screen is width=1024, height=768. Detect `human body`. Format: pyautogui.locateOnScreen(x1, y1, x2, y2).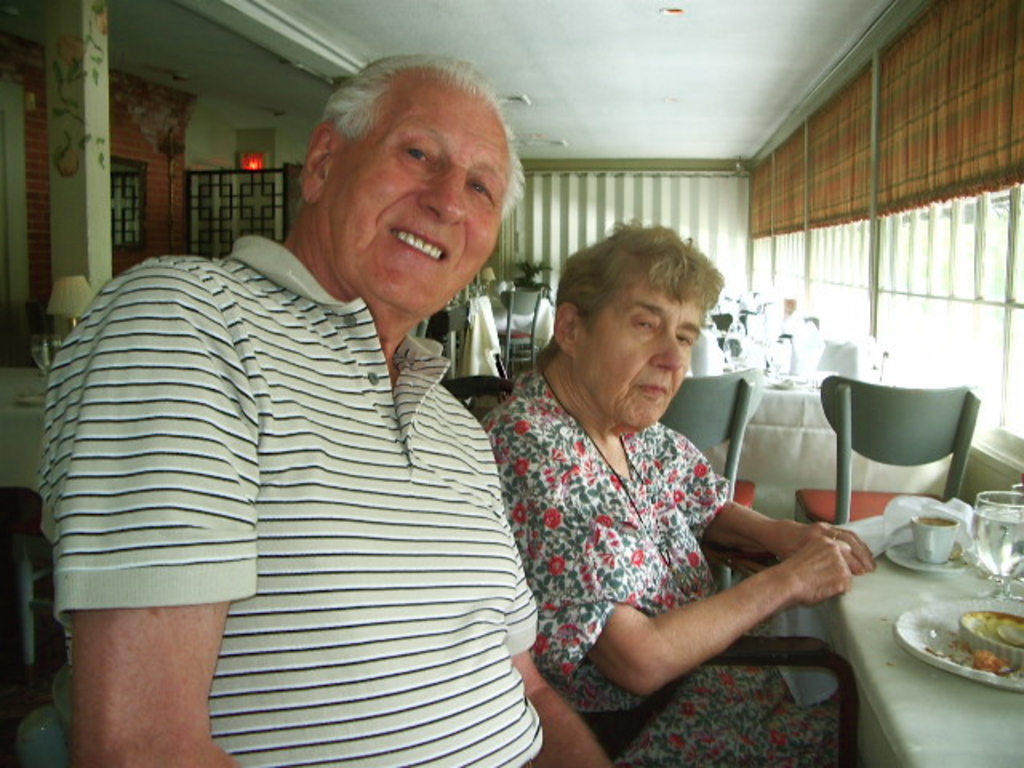
pyautogui.locateOnScreen(483, 366, 867, 766).
